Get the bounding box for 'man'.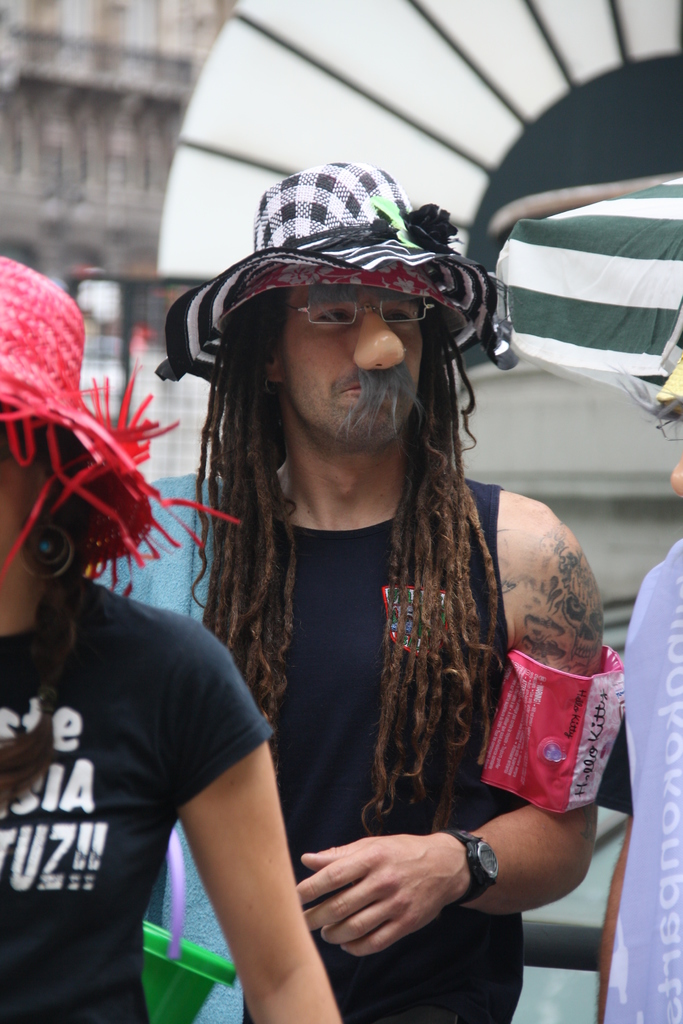
<region>0, 247, 332, 1023</region>.
